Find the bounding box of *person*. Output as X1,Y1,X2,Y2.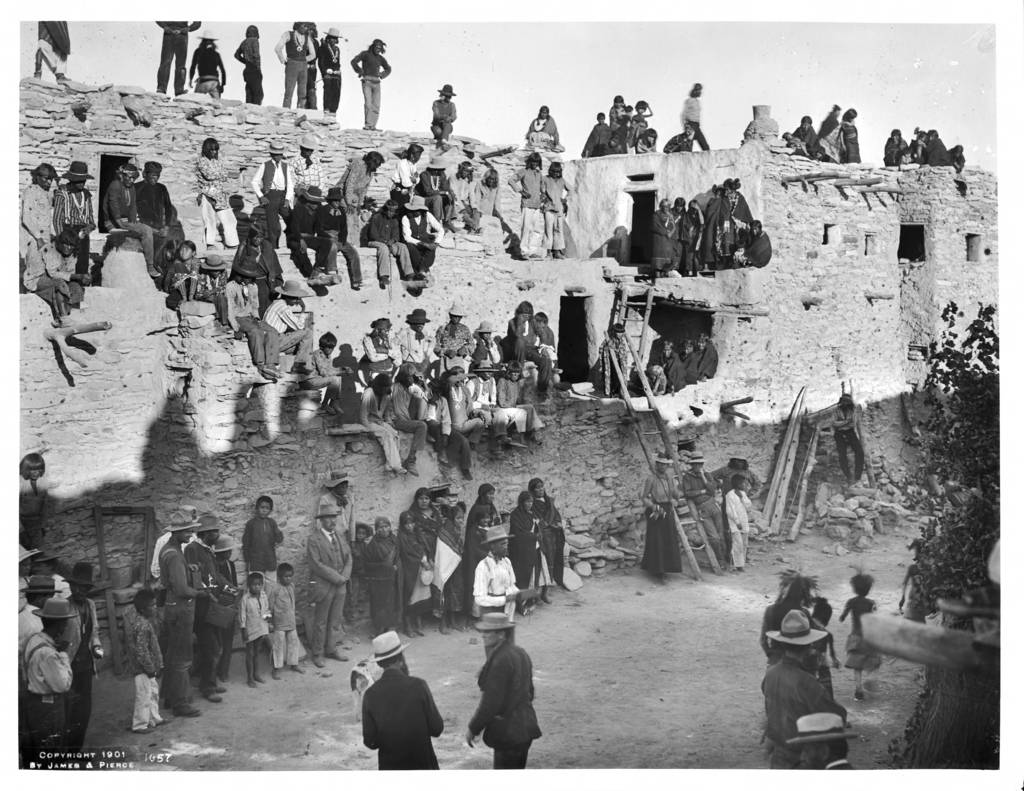
472,522,544,665.
